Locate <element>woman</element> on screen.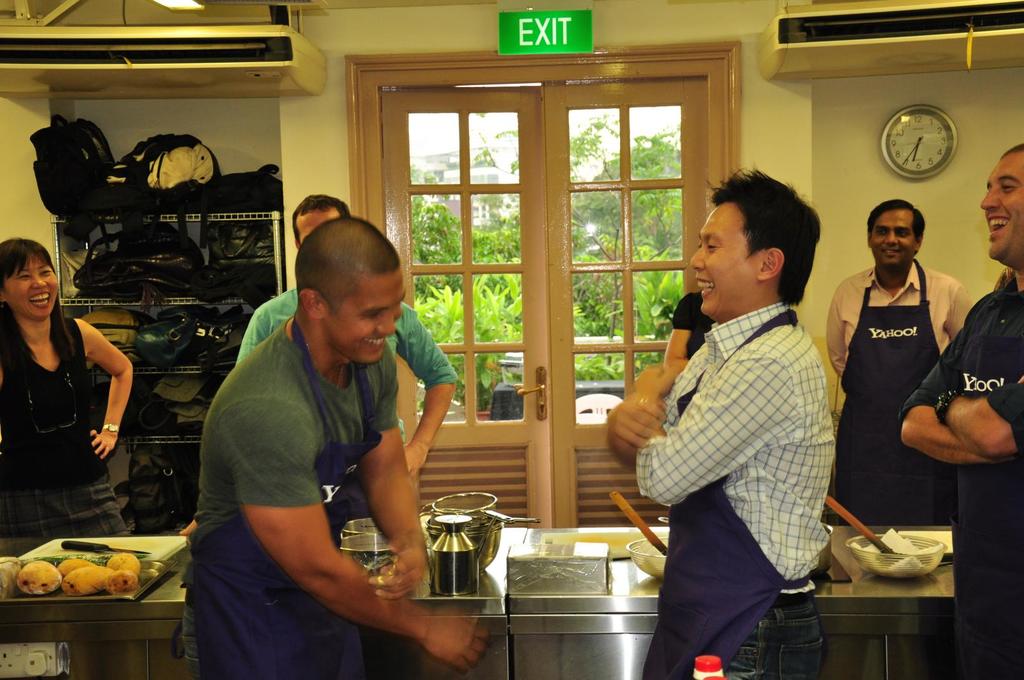
On screen at x1=7, y1=217, x2=135, y2=567.
